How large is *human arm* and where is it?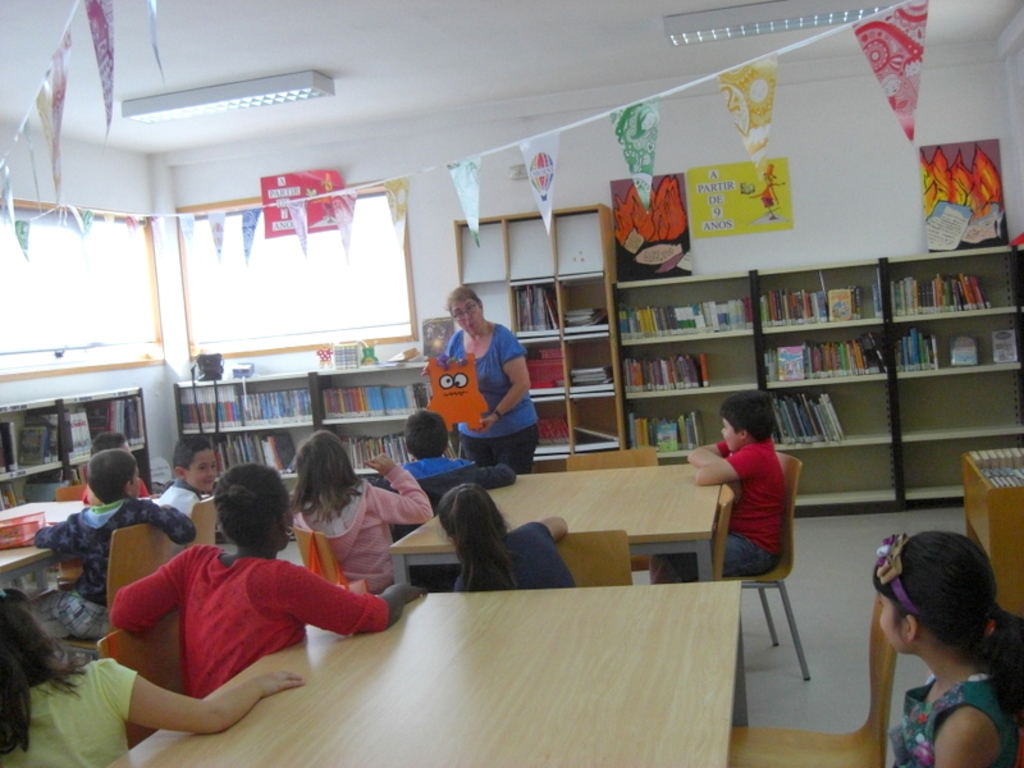
Bounding box: {"left": 686, "top": 431, "right": 731, "bottom": 465}.
